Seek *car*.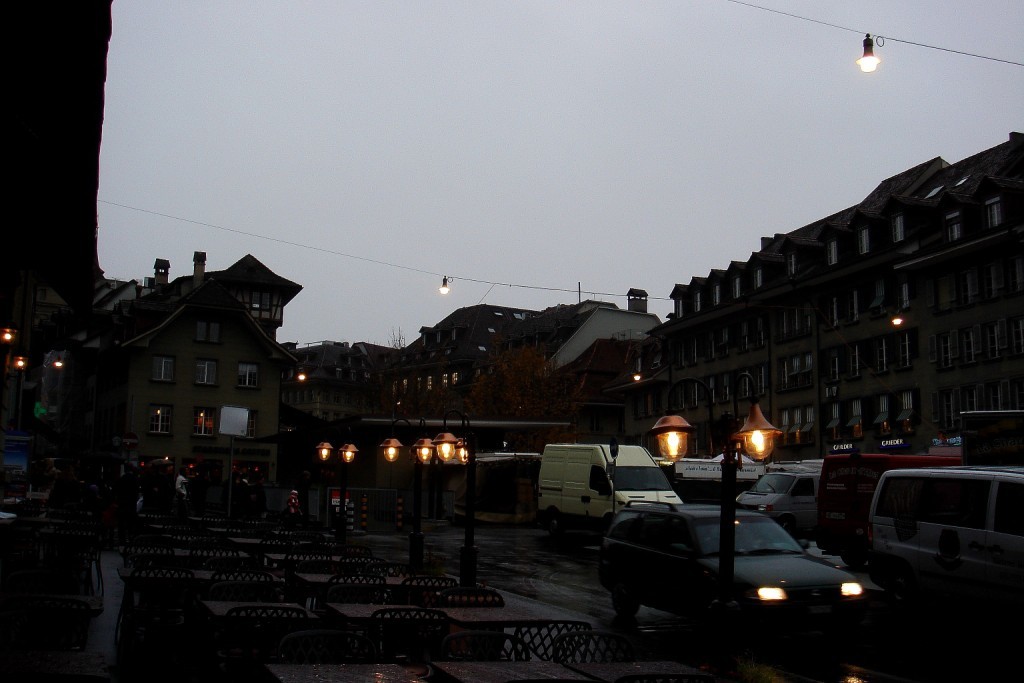
736 470 820 531.
